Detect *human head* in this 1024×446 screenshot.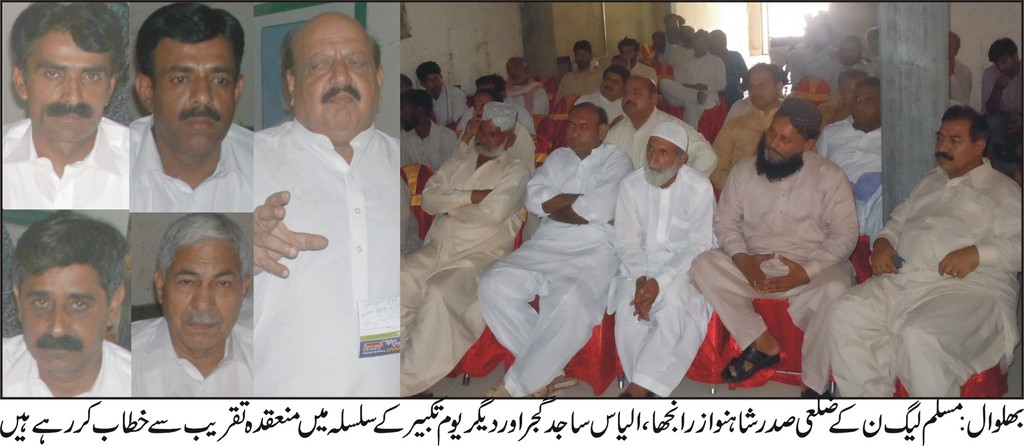
Detection: 563 104 607 157.
